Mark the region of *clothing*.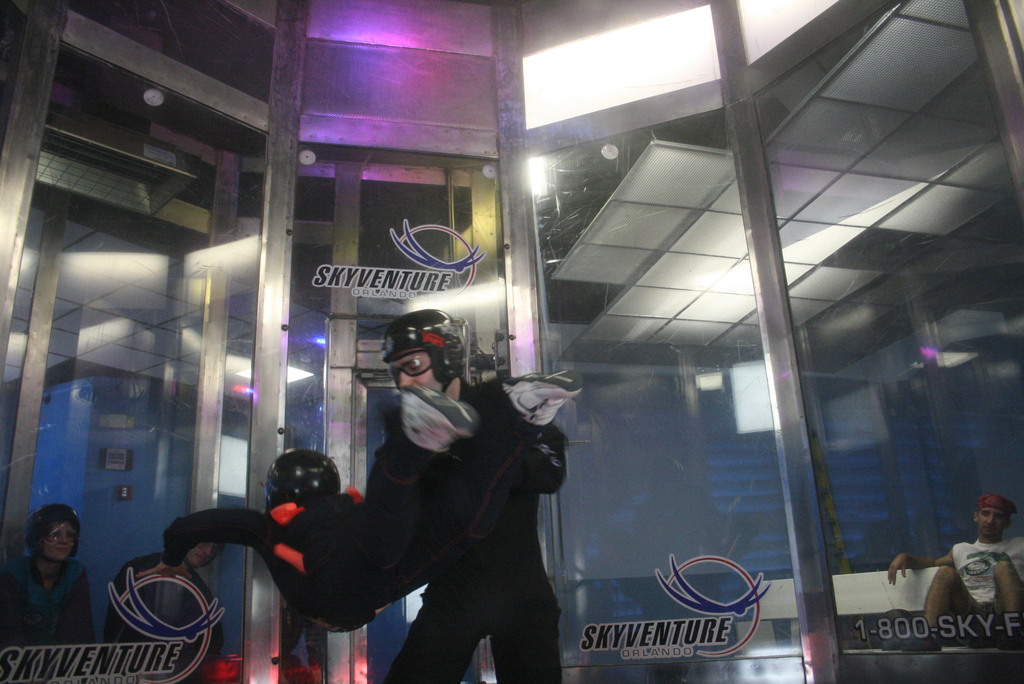
Region: 381 371 568 683.
